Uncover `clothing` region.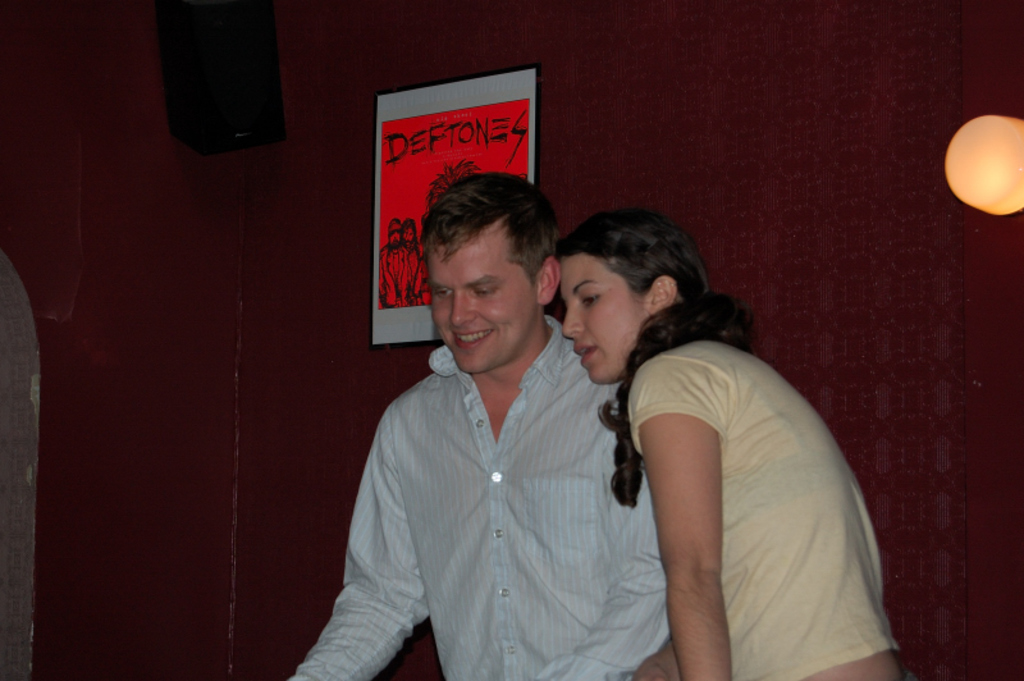
Uncovered: bbox=[316, 298, 669, 680].
